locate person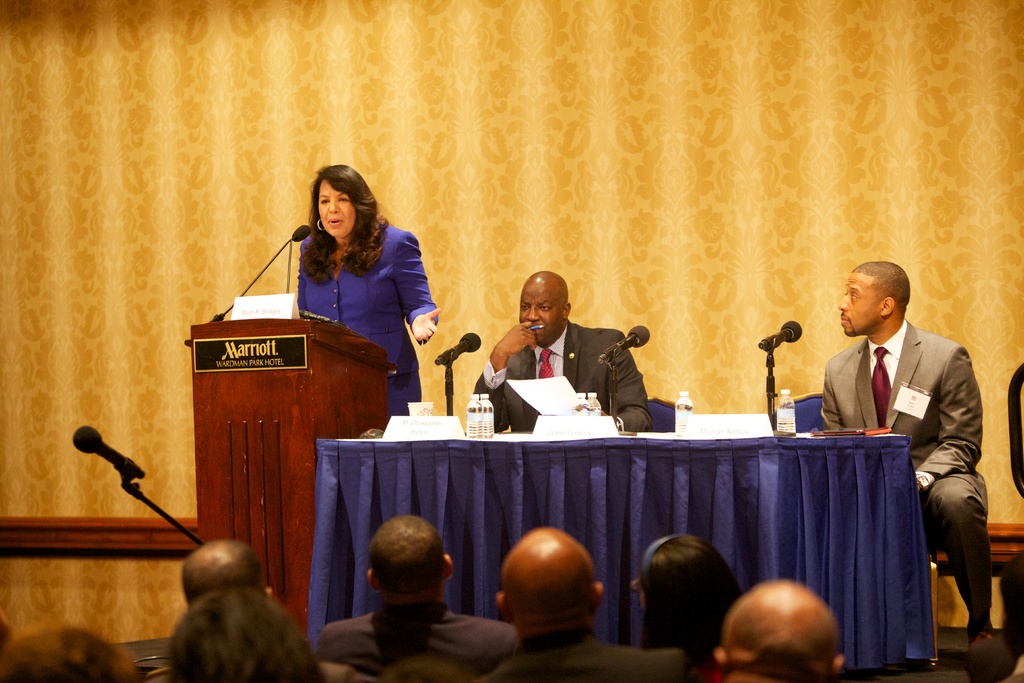
(x1=467, y1=273, x2=656, y2=436)
